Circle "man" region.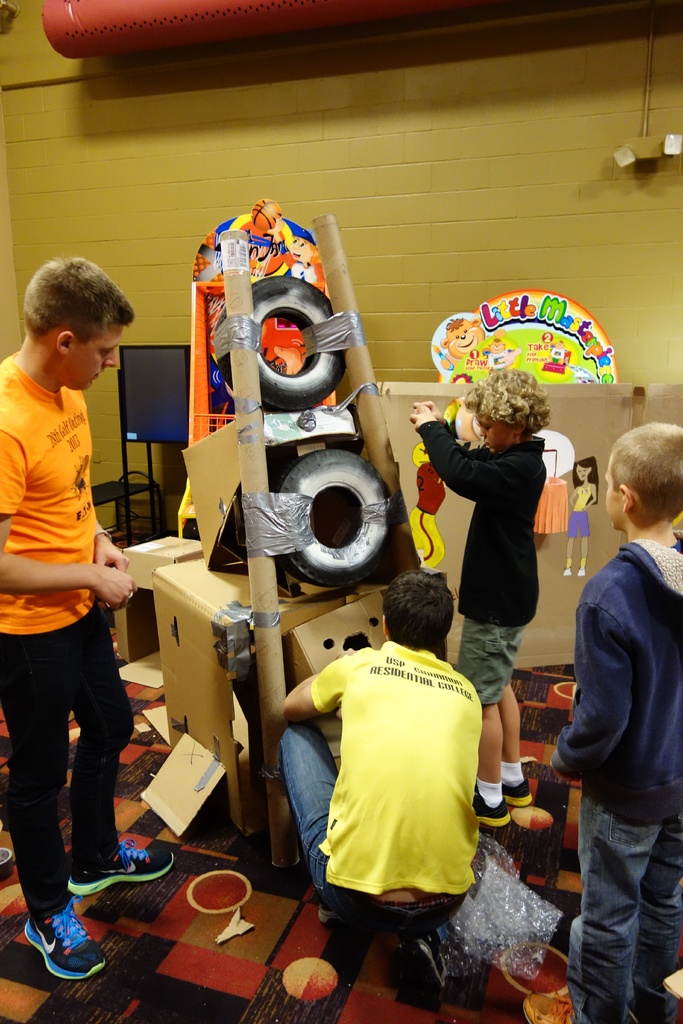
Region: 278,571,479,952.
